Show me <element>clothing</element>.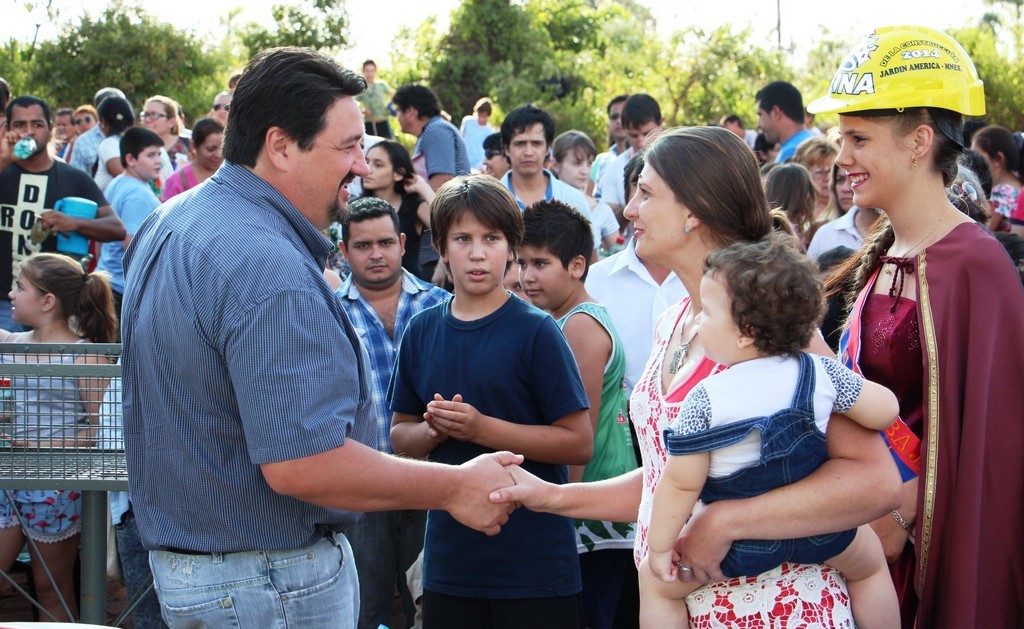
<element>clothing</element> is here: (x1=2, y1=147, x2=101, y2=313).
